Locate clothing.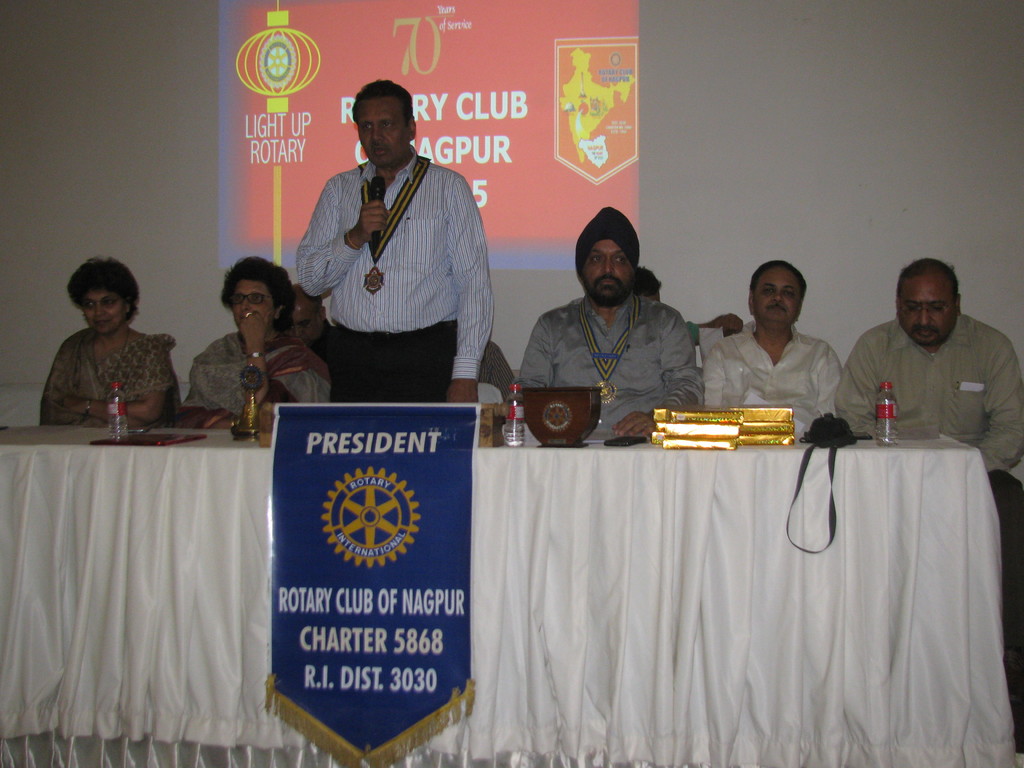
Bounding box: 294:152:498:406.
